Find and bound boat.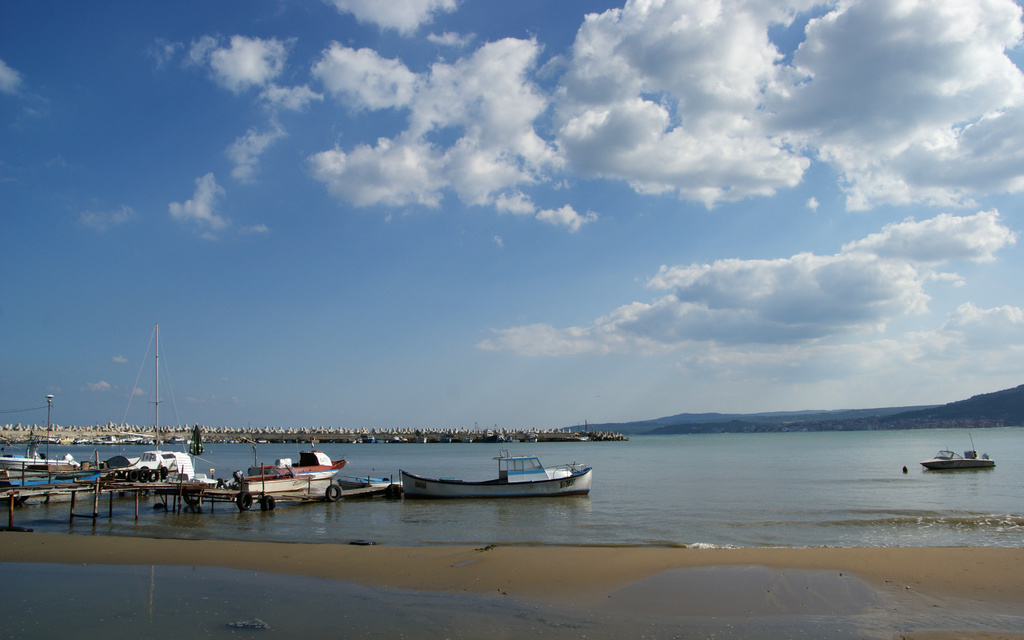
Bound: select_region(243, 464, 334, 497).
